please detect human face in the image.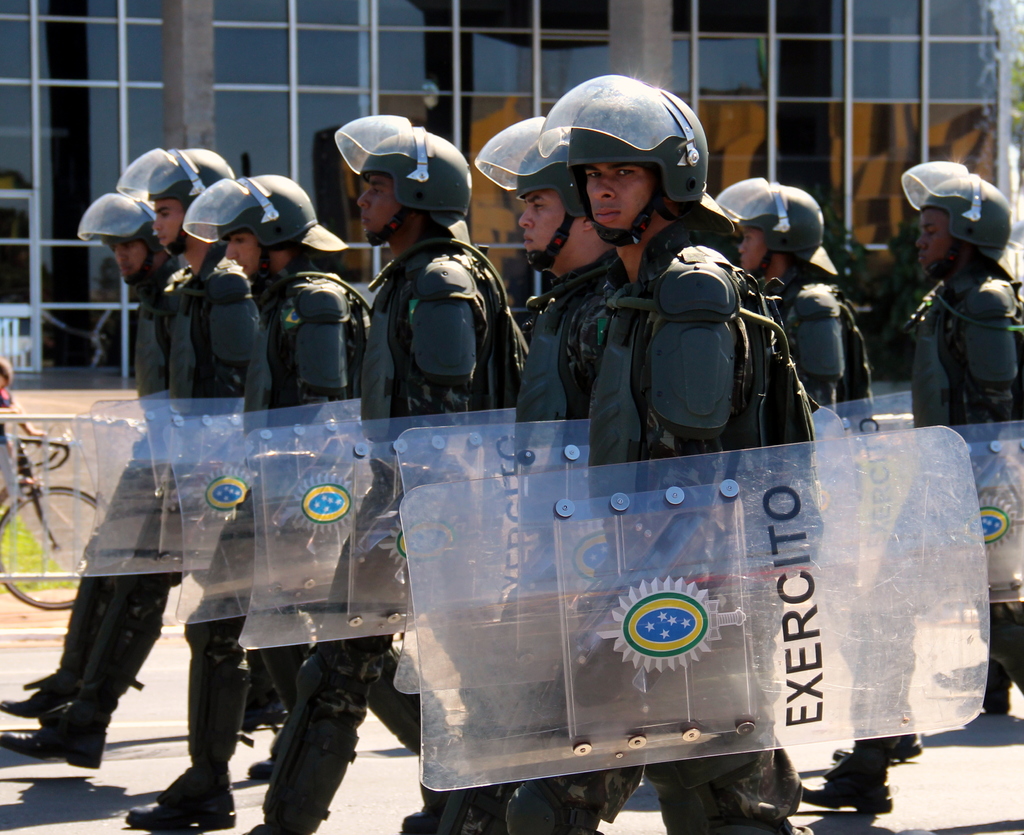
(left=120, top=242, right=143, bottom=276).
